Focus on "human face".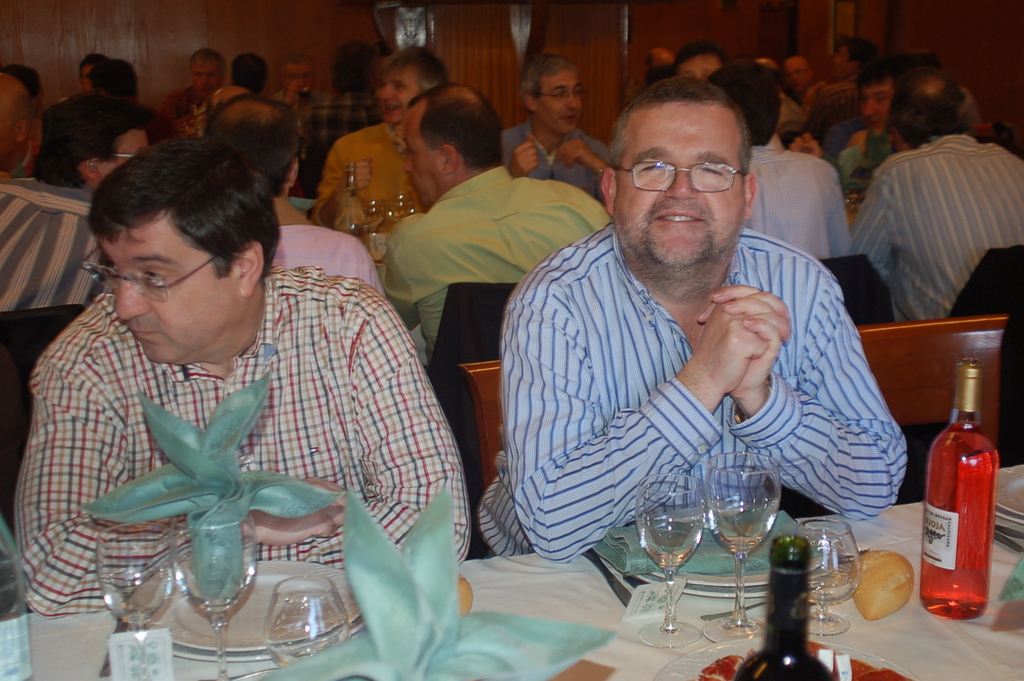
Focused at x1=860, y1=82, x2=898, y2=132.
